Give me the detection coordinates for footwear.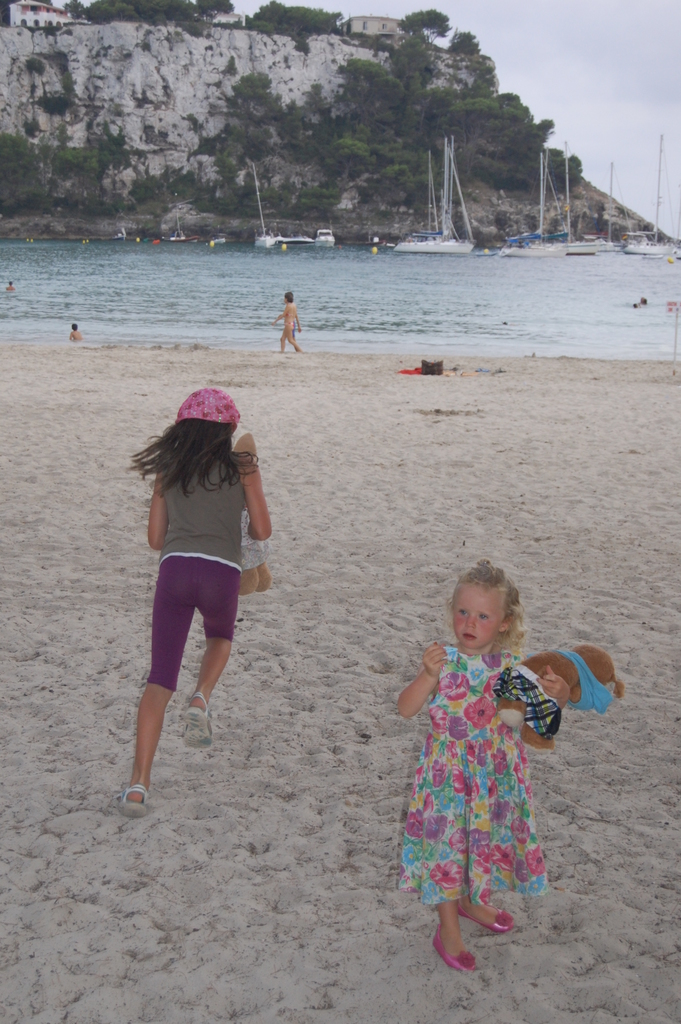
locate(114, 783, 151, 815).
